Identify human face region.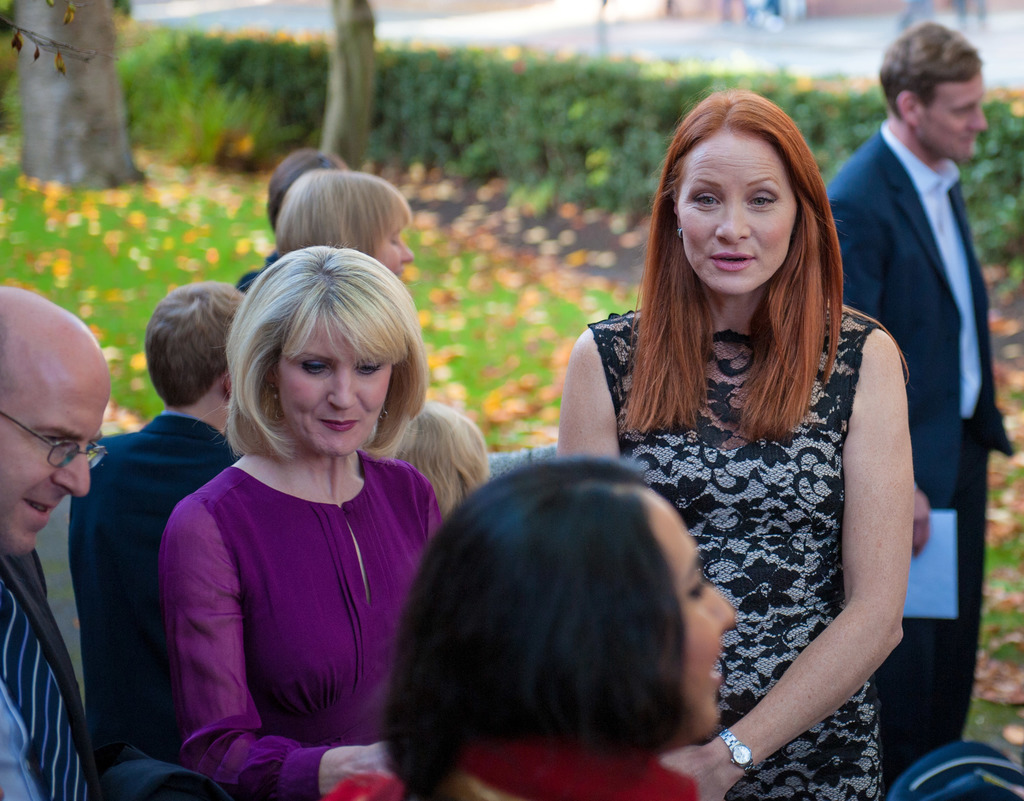
Region: l=918, t=77, r=986, b=164.
